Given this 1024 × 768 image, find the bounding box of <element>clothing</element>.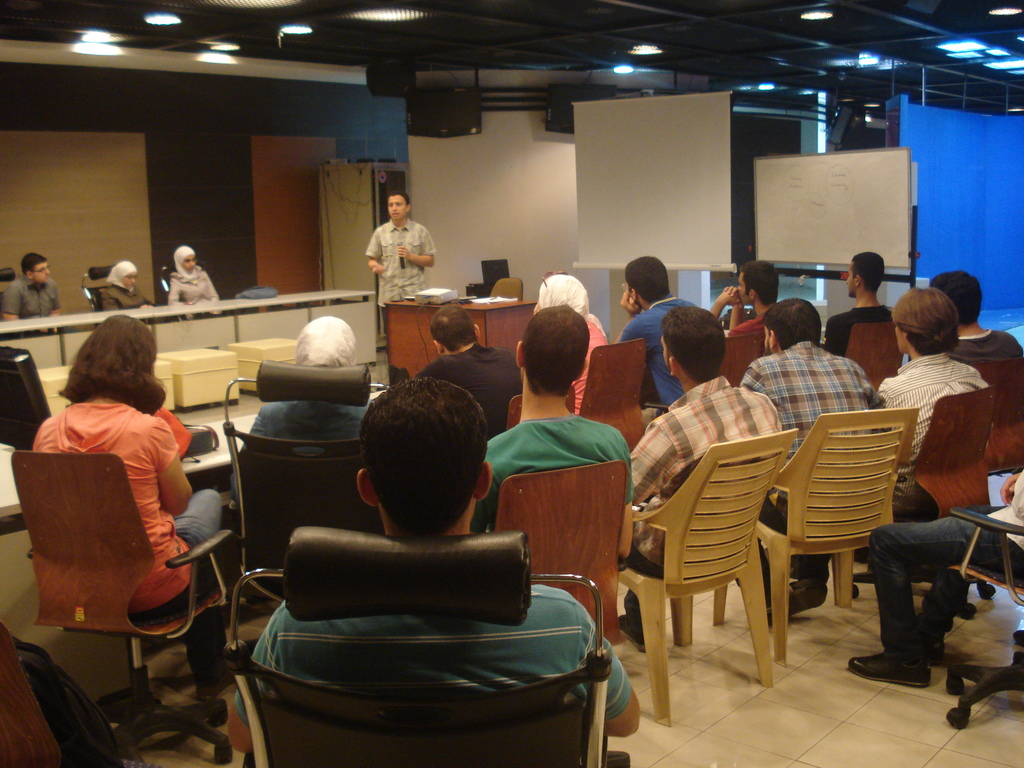
248/319/358/437.
